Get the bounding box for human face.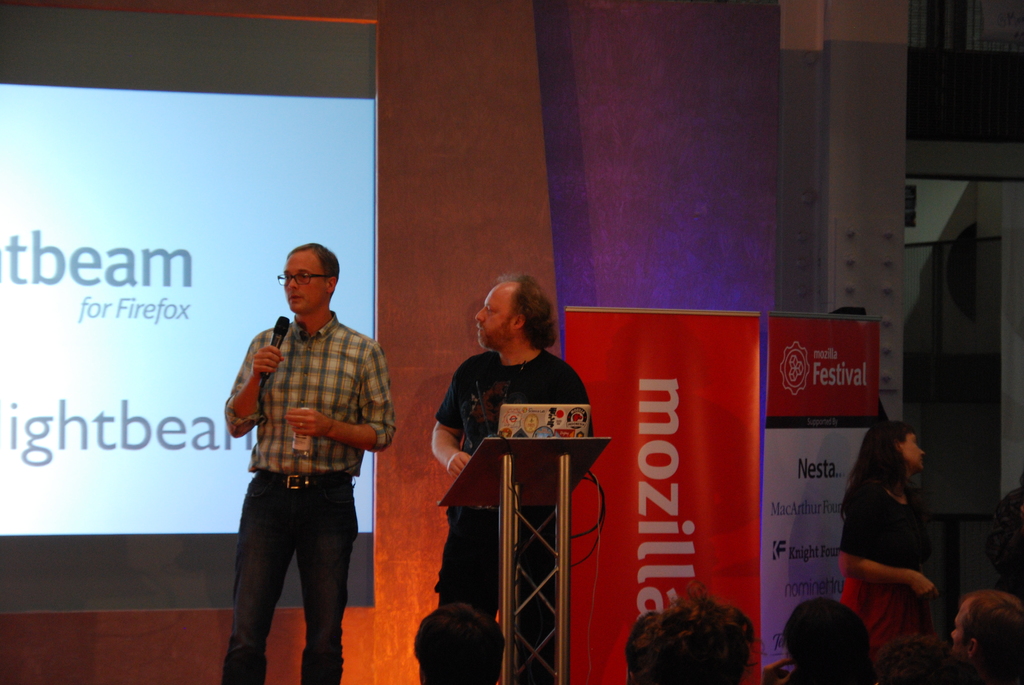
{"x1": 900, "y1": 434, "x2": 925, "y2": 473}.
